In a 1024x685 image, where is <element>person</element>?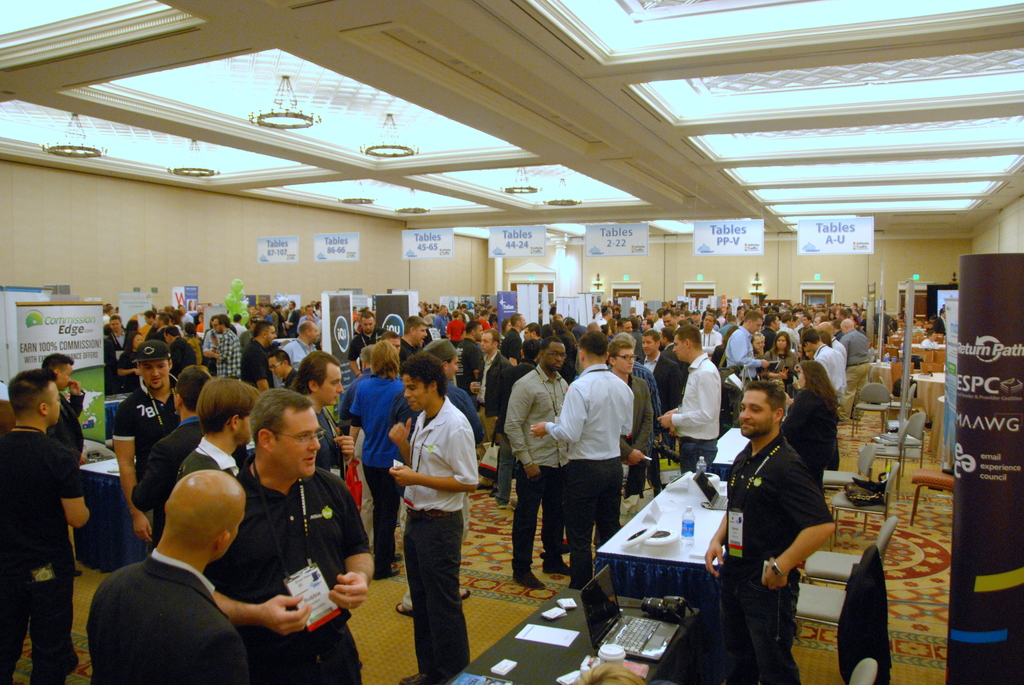
crop(529, 329, 639, 591).
